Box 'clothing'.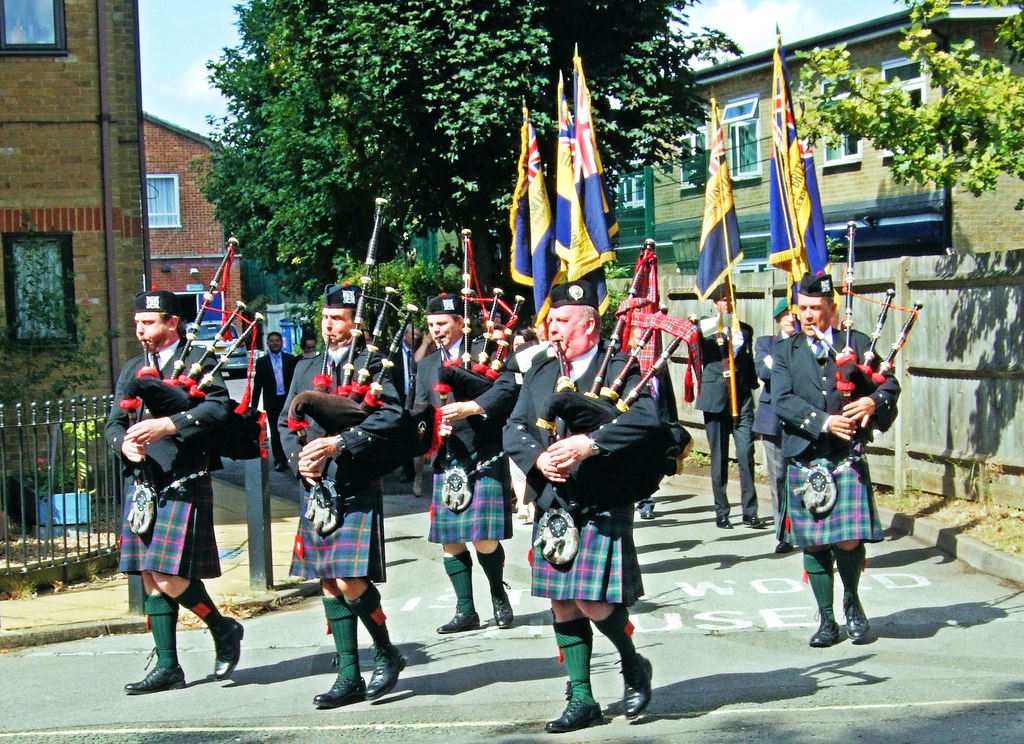
BBox(120, 336, 227, 575).
